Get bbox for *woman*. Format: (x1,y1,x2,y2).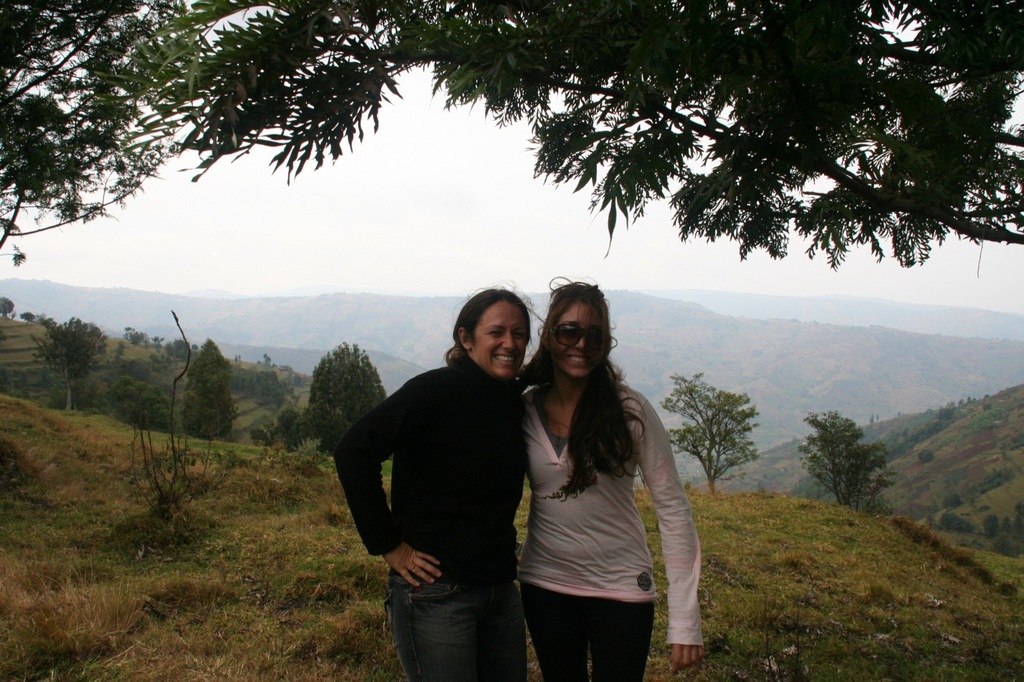
(493,266,686,681).
